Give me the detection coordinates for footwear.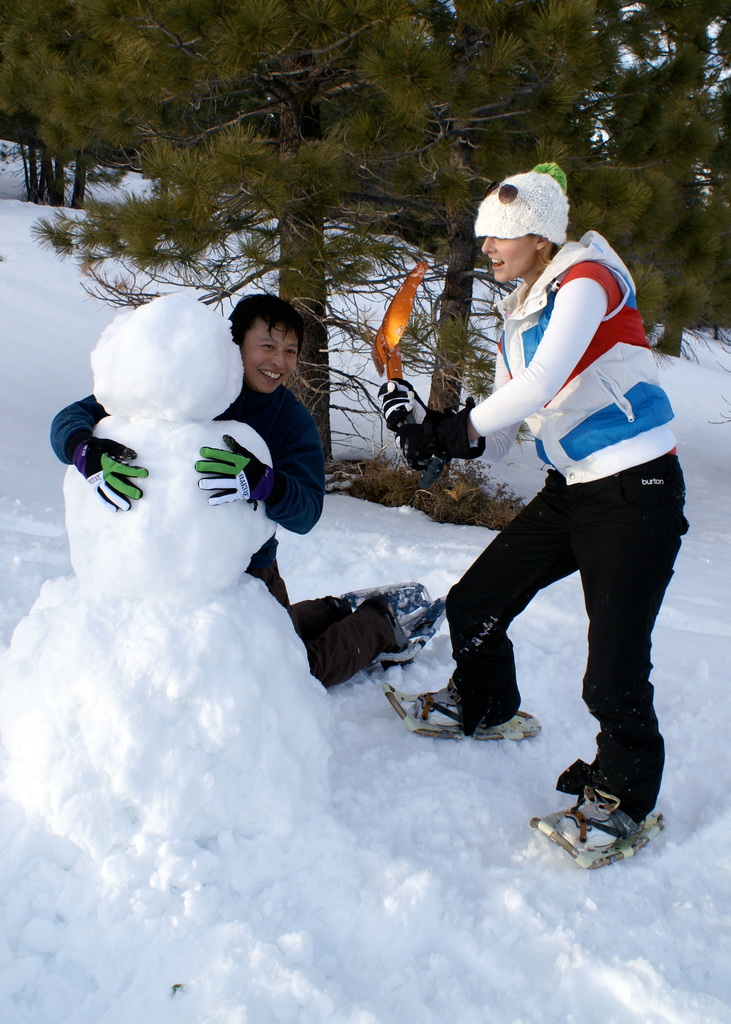
357 591 413 680.
